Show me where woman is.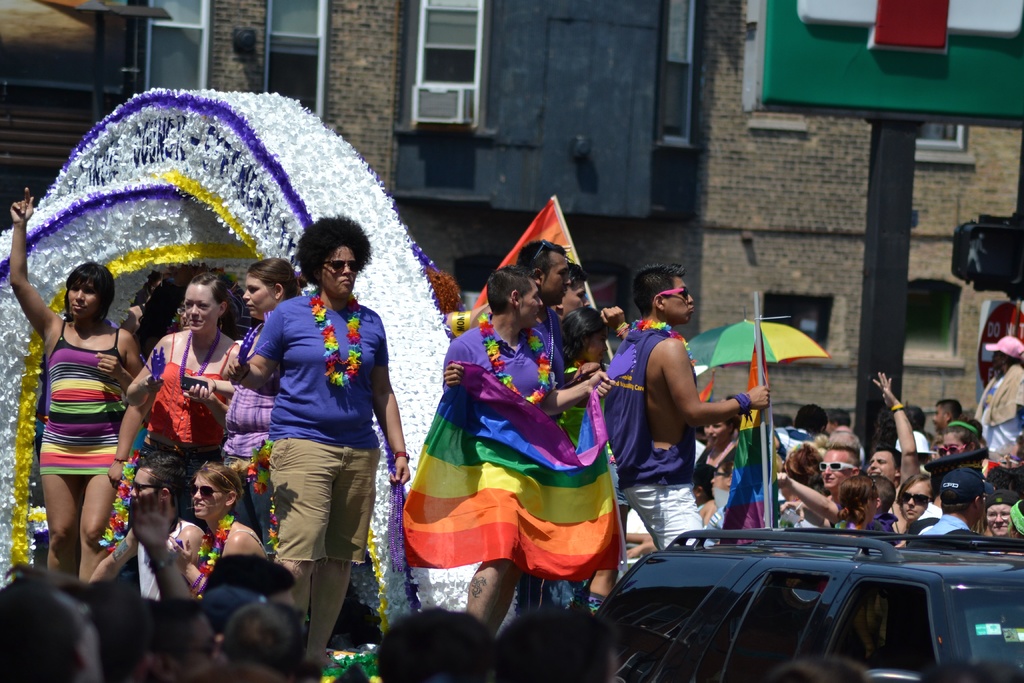
woman is at (231, 208, 429, 654).
